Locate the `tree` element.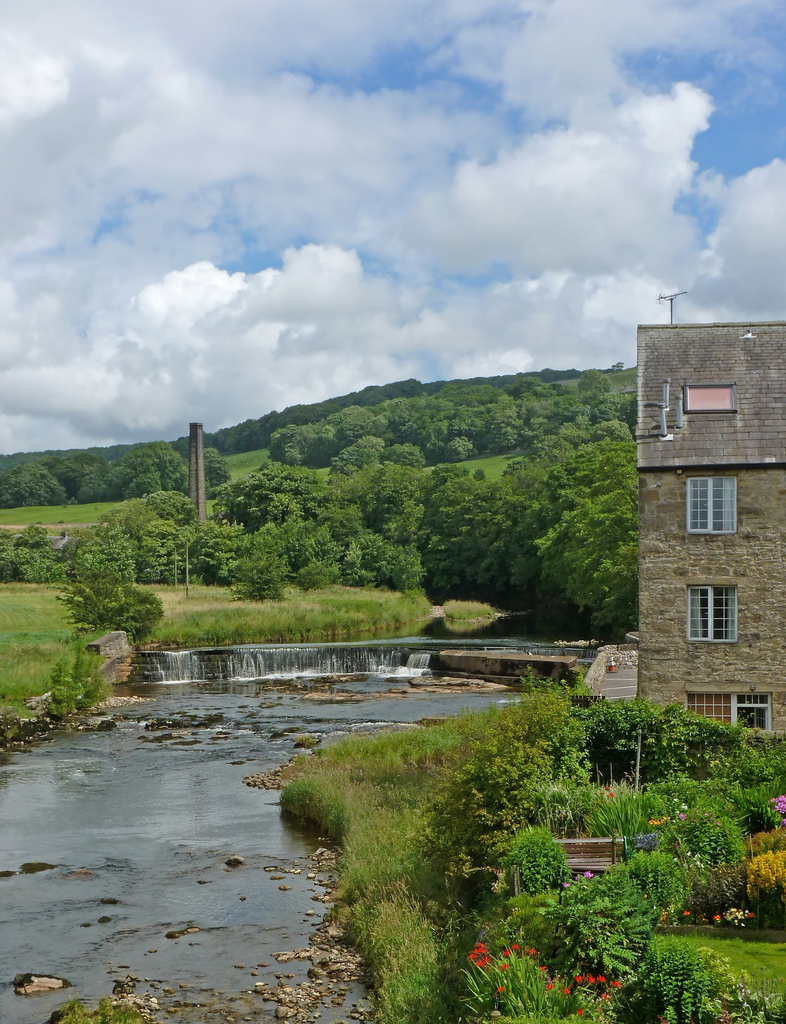
Element bbox: 419, 462, 485, 499.
